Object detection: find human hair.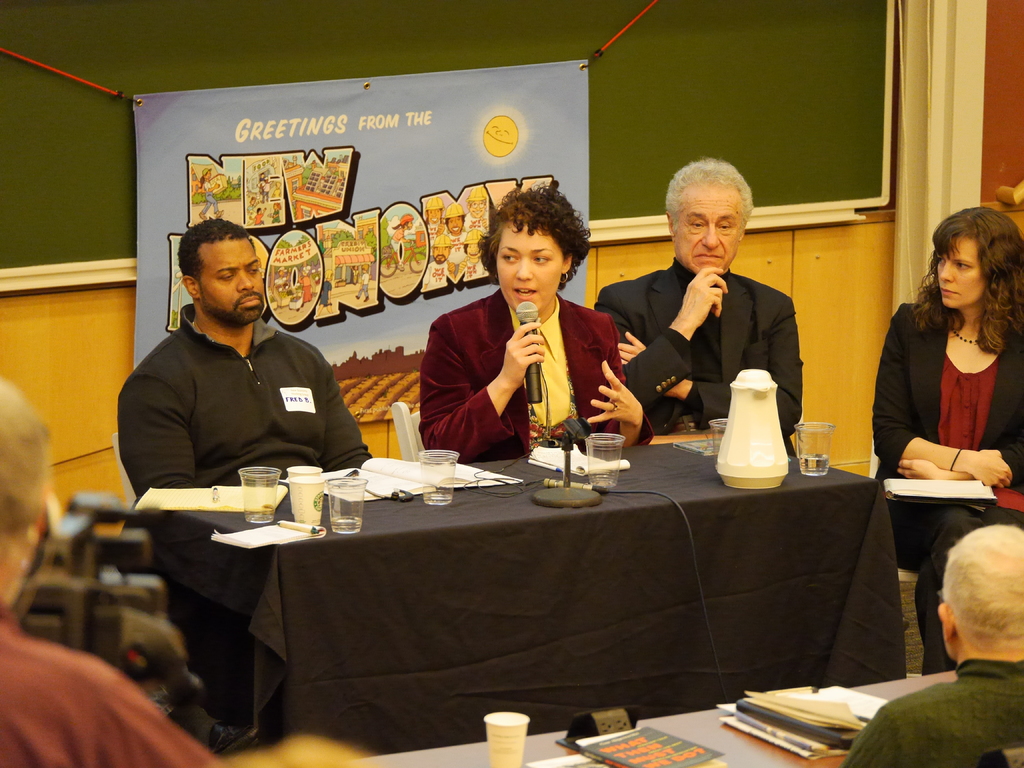
{"x1": 173, "y1": 213, "x2": 256, "y2": 283}.
